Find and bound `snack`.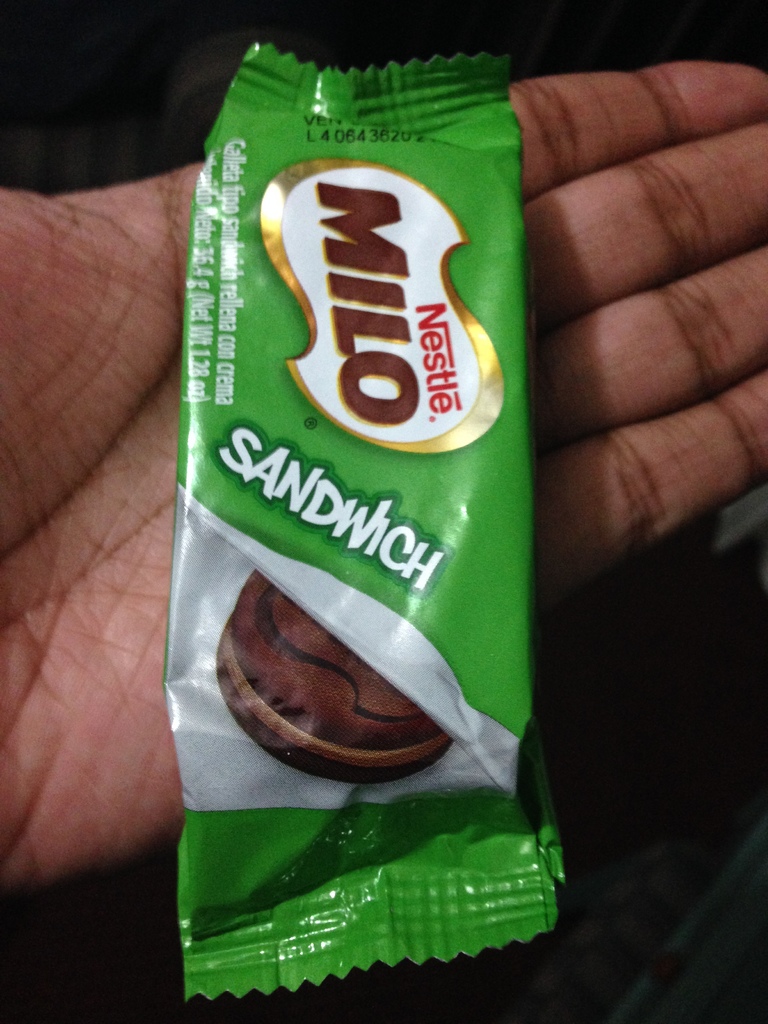
Bound: bbox(215, 568, 449, 790).
